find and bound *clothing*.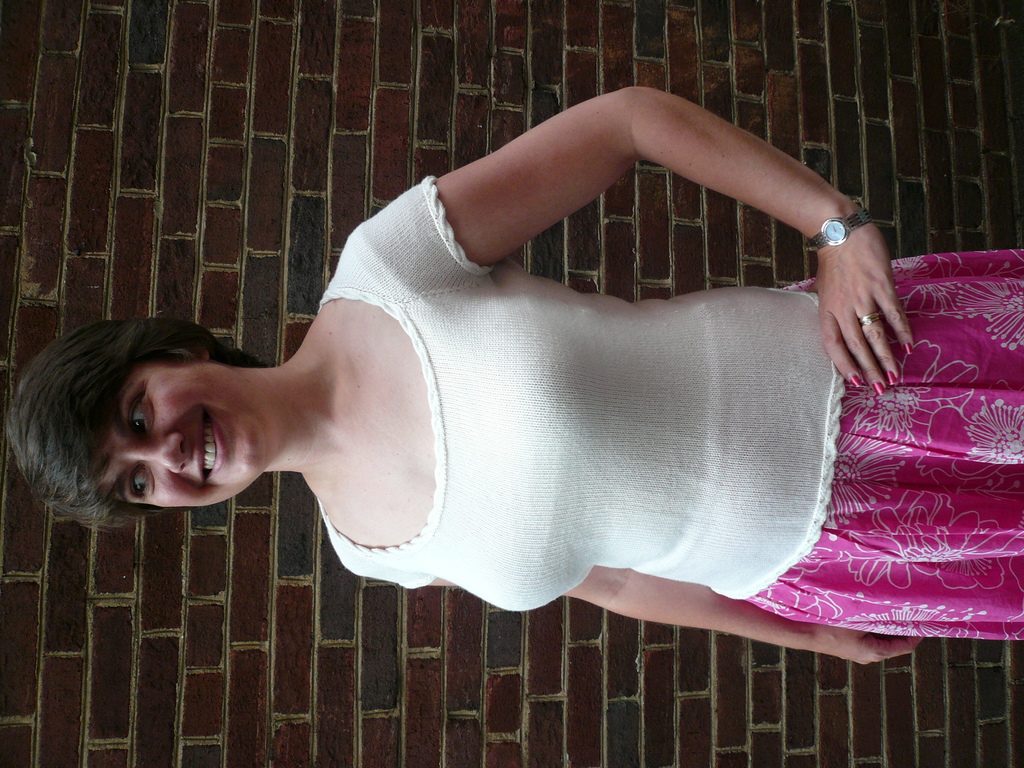
Bound: 313 156 1023 662.
